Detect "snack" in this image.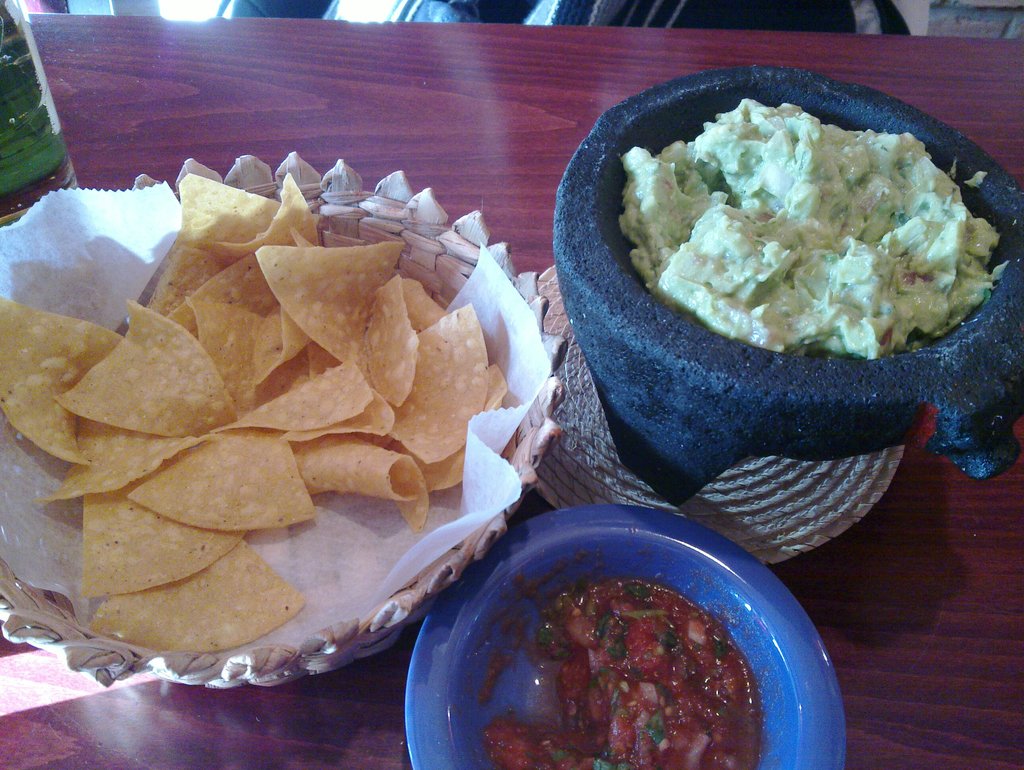
Detection: crop(32, 251, 529, 612).
